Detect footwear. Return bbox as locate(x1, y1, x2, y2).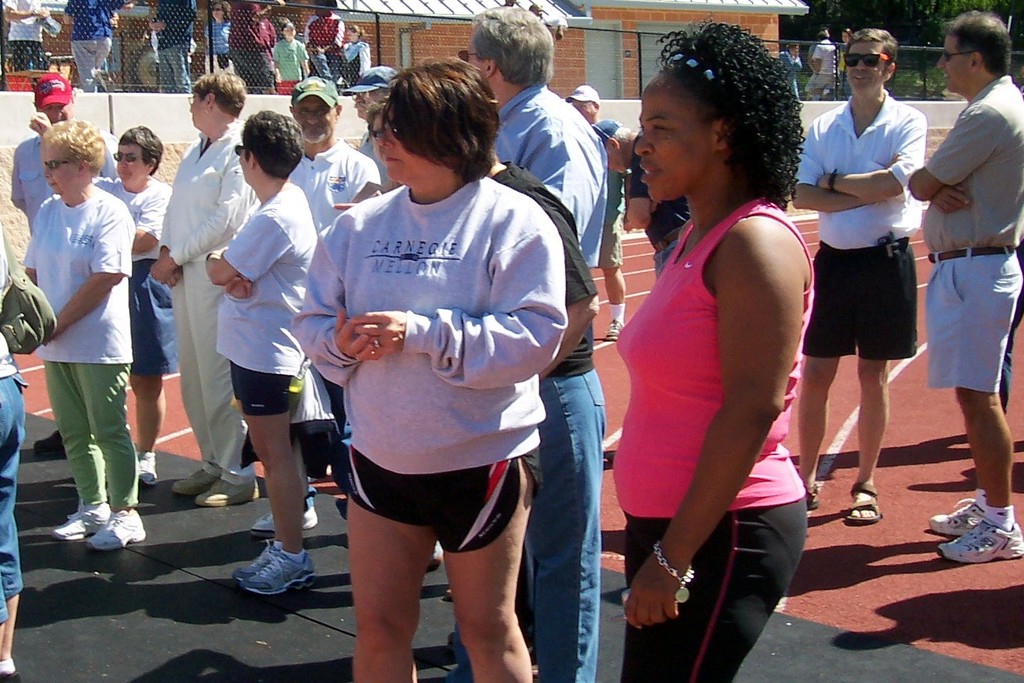
locate(34, 429, 64, 452).
